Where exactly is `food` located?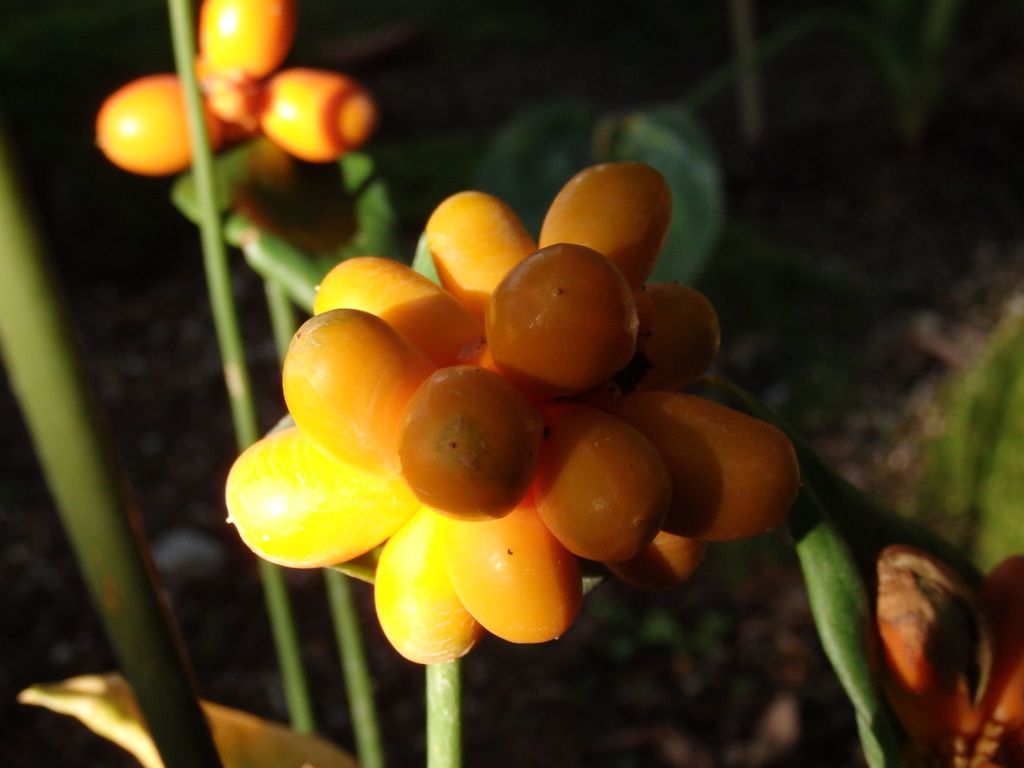
Its bounding box is 437 490 580 641.
